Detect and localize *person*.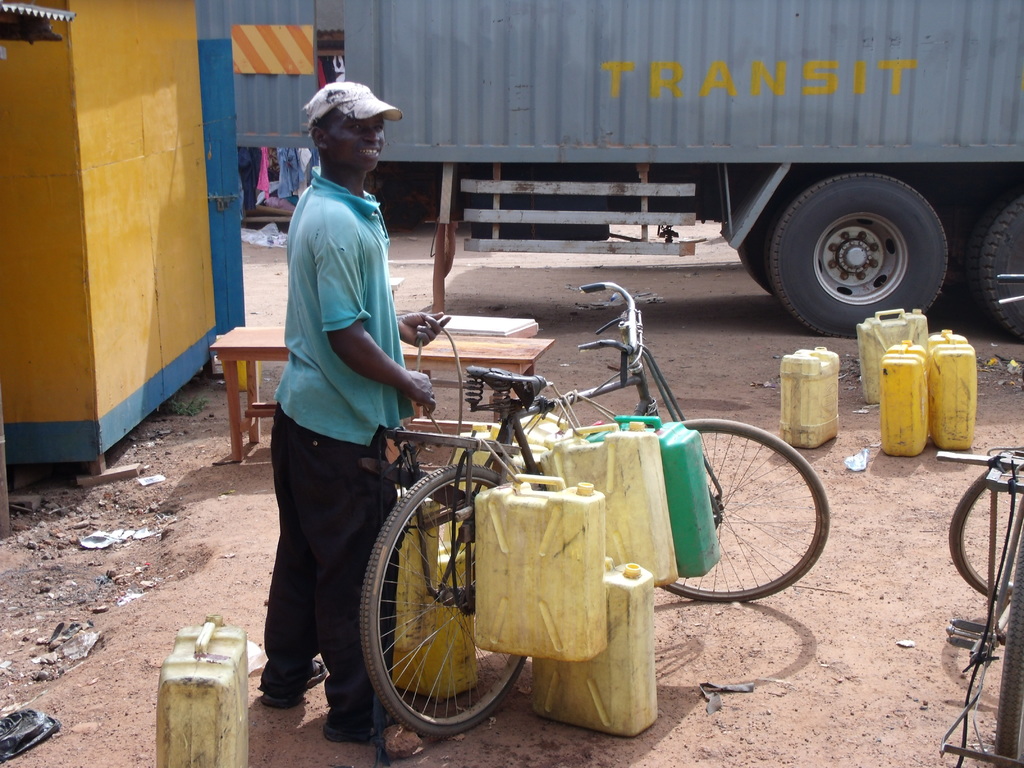
Localized at 266 85 451 740.
